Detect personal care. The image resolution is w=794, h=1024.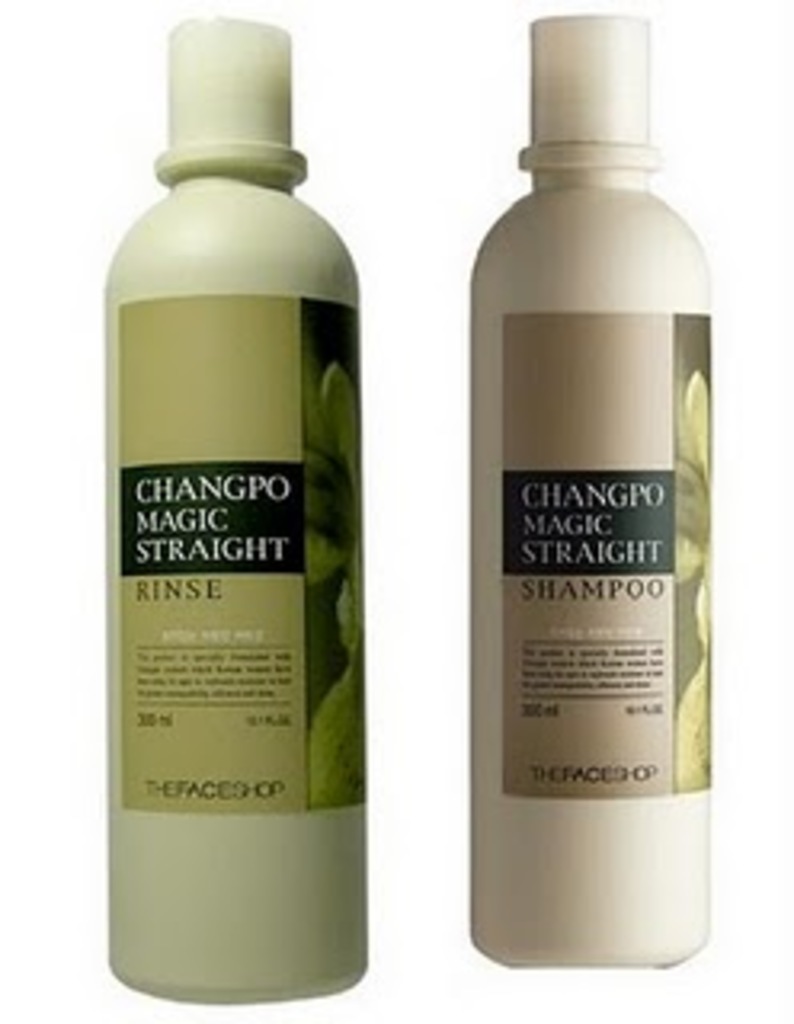
x1=467, y1=32, x2=724, y2=989.
